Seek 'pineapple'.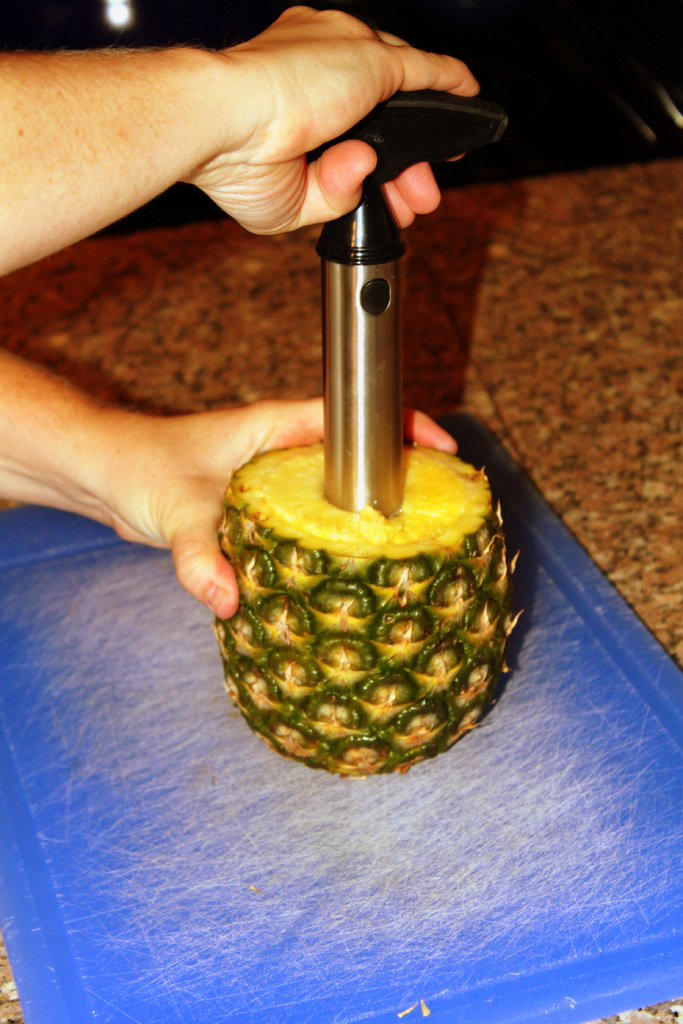
crop(209, 438, 526, 774).
